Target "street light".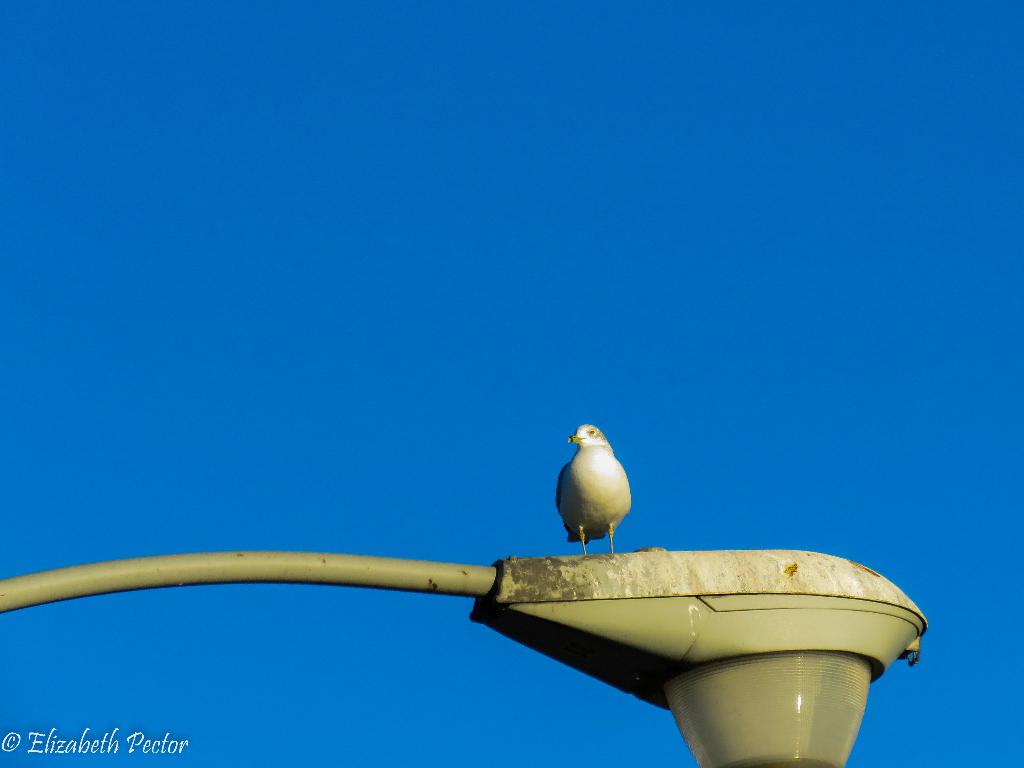
Target region: detection(29, 386, 988, 767).
